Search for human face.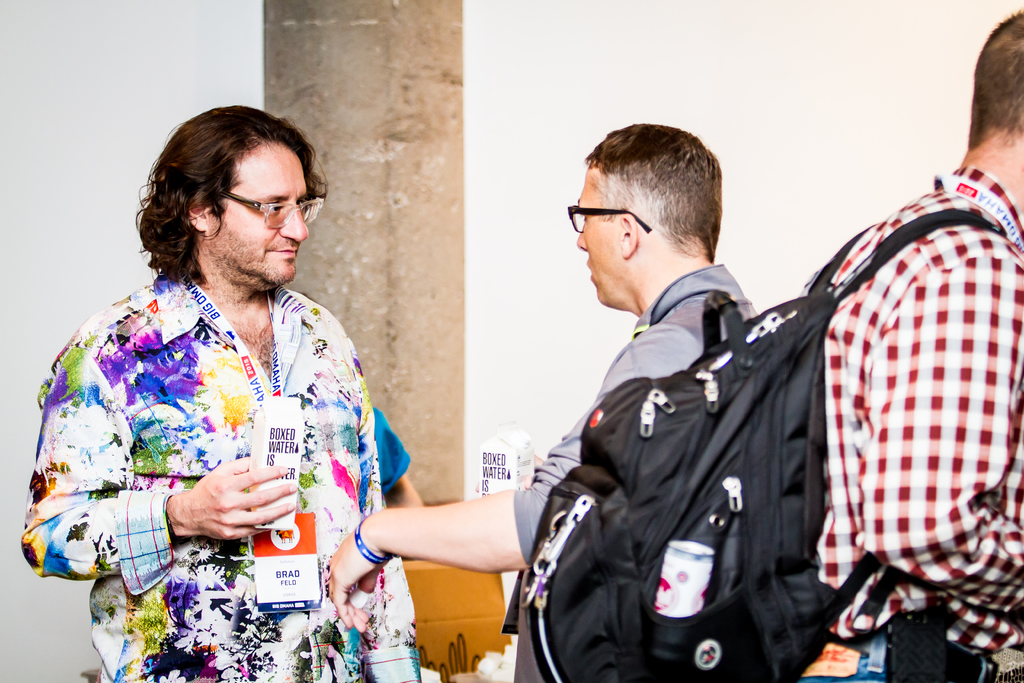
Found at Rect(577, 168, 618, 299).
